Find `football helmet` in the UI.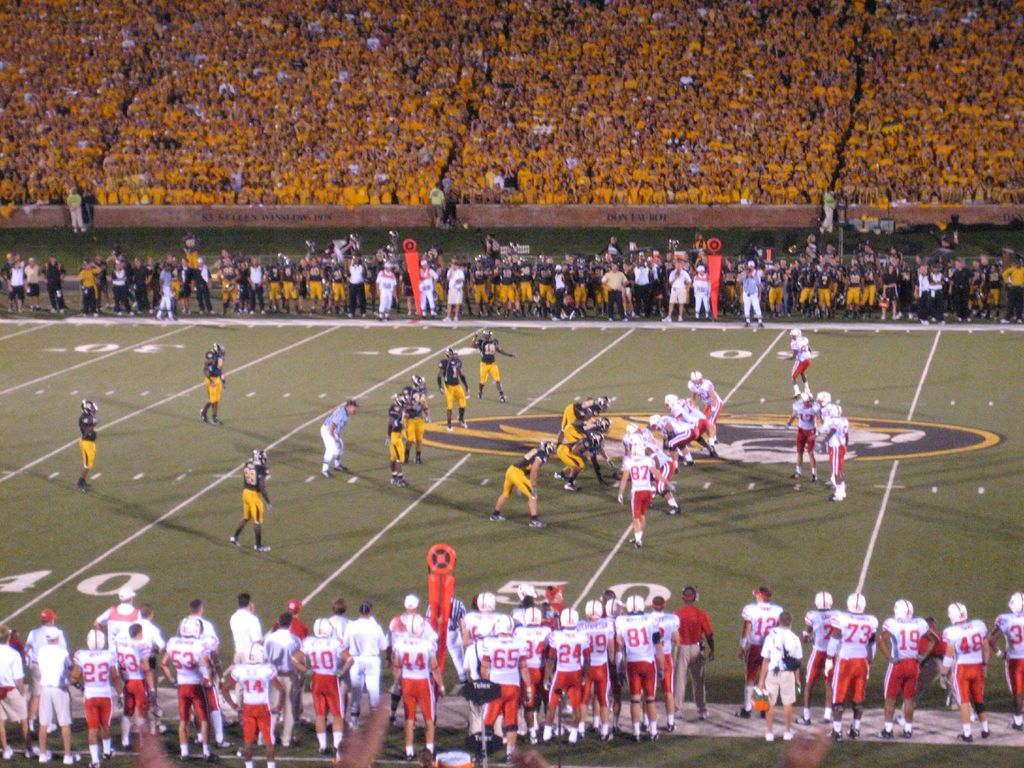
UI element at region(175, 616, 198, 636).
